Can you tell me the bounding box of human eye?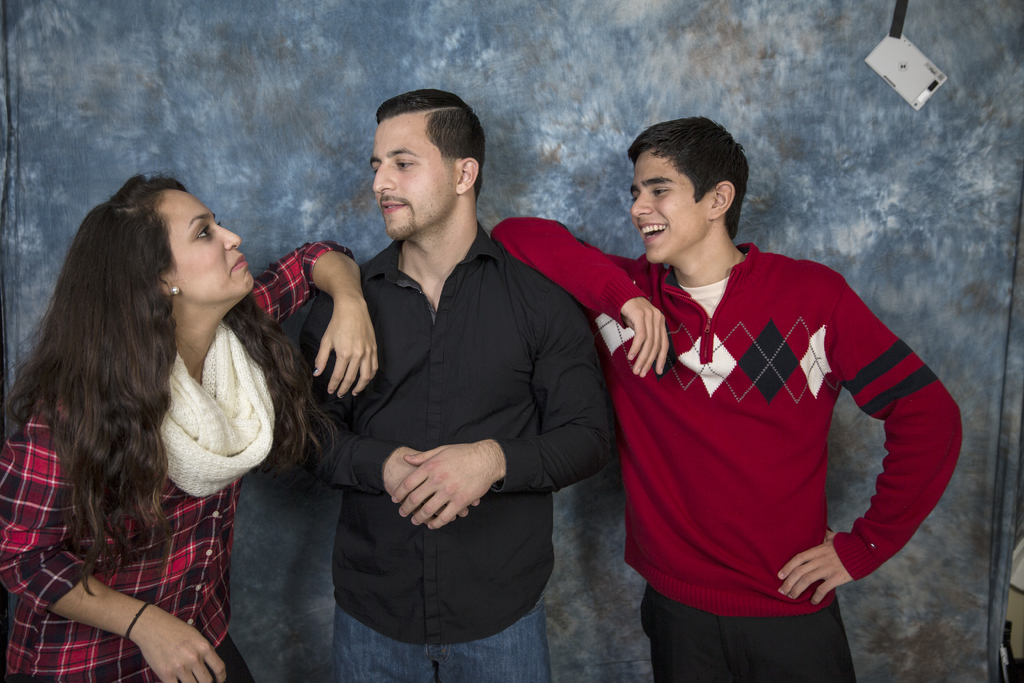
locate(630, 193, 640, 204).
